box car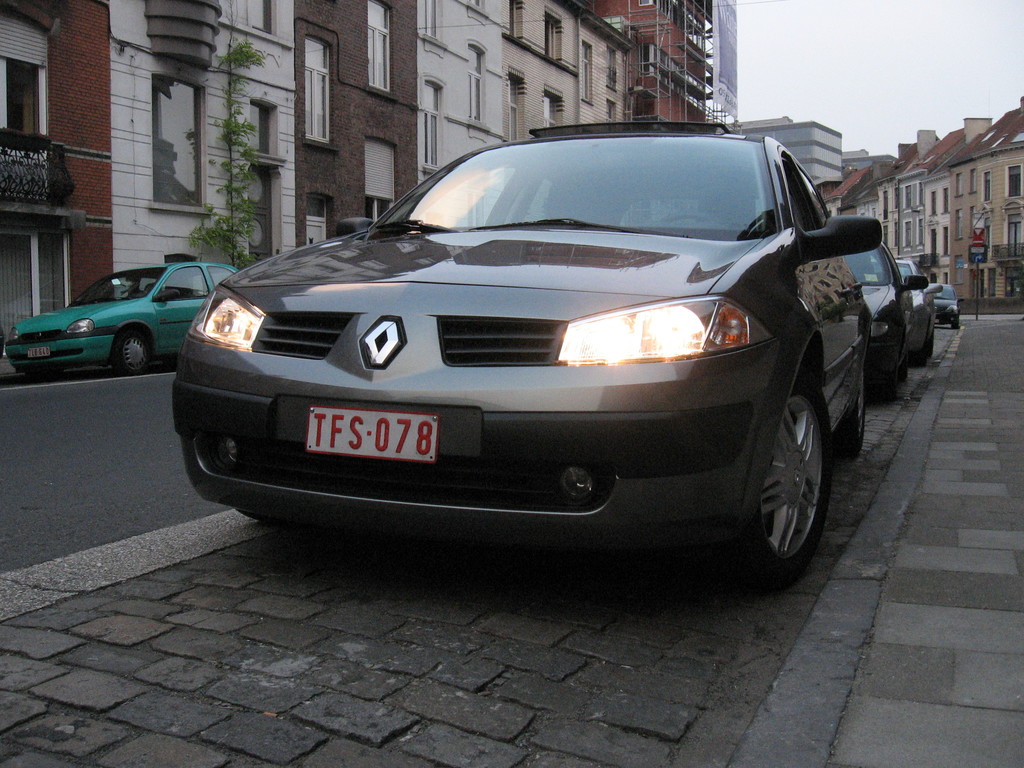
<region>840, 241, 928, 405</region>
